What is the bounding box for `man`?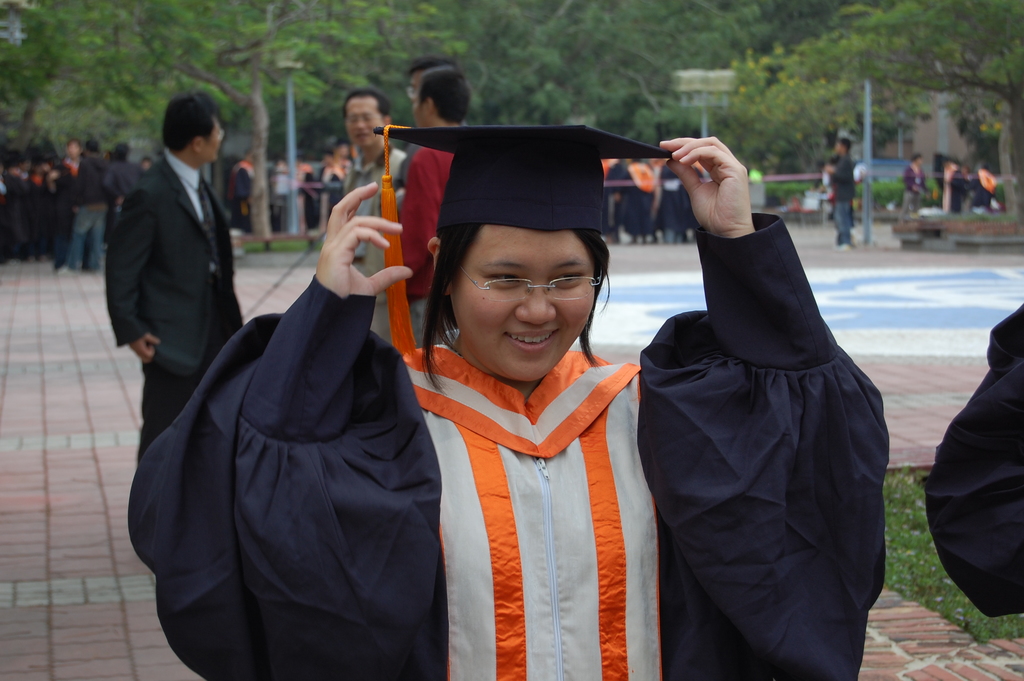
l=826, t=135, r=856, b=252.
